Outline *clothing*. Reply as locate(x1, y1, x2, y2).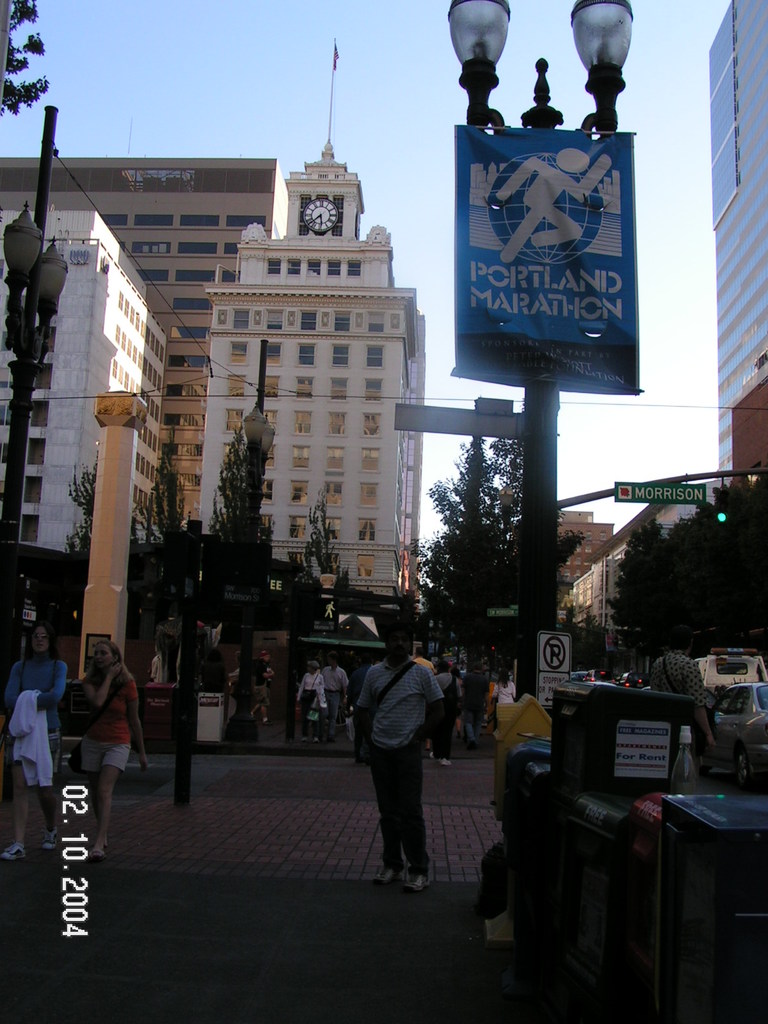
locate(346, 659, 444, 865).
